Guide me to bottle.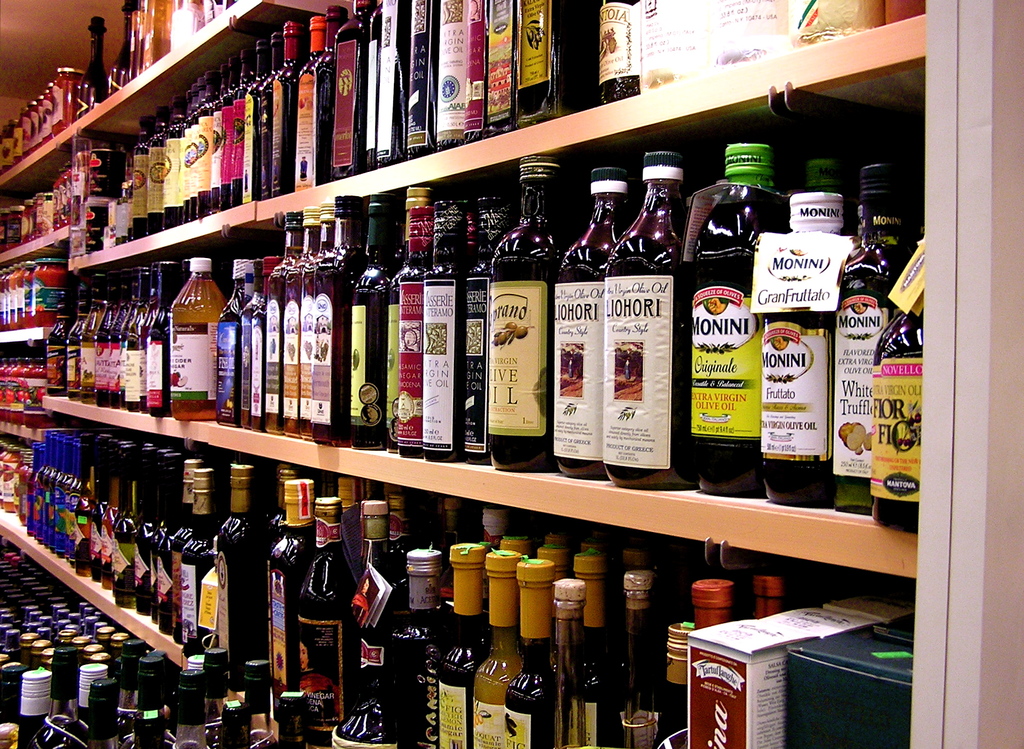
Guidance: box=[209, 708, 249, 748].
